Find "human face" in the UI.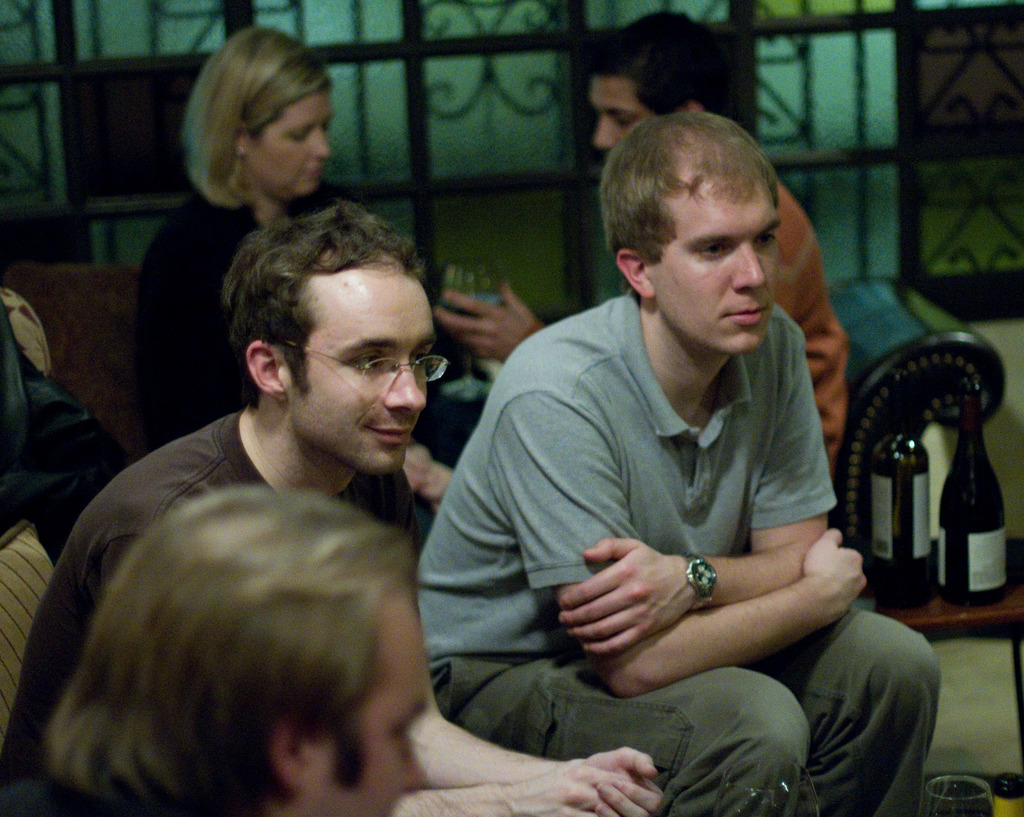
UI element at left=590, top=81, right=655, bottom=152.
